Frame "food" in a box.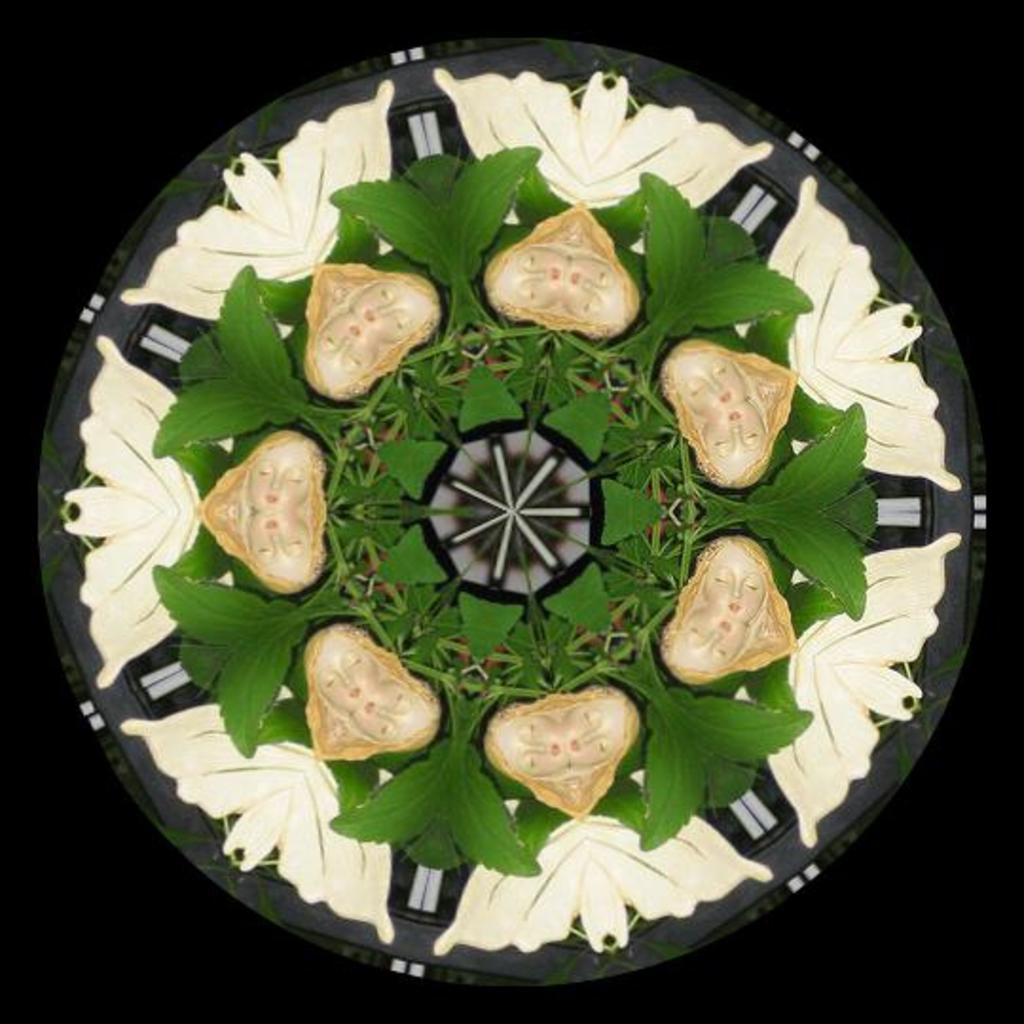
bbox=[658, 339, 800, 487].
